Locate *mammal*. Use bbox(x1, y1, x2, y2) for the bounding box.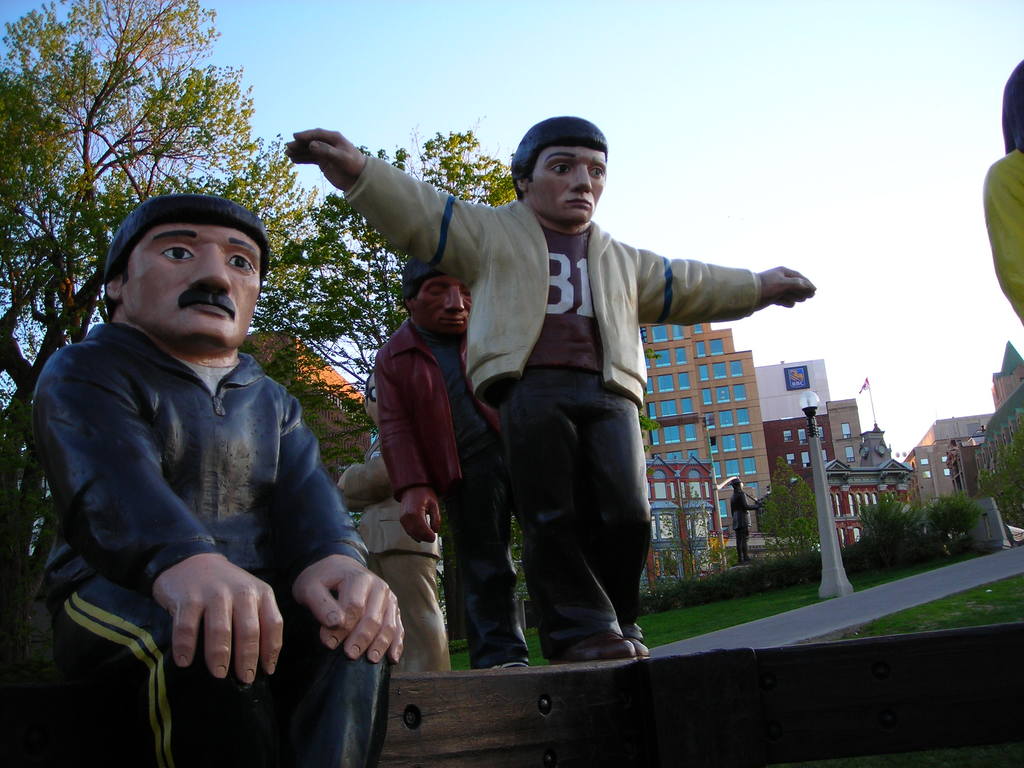
bbox(729, 476, 765, 566).
